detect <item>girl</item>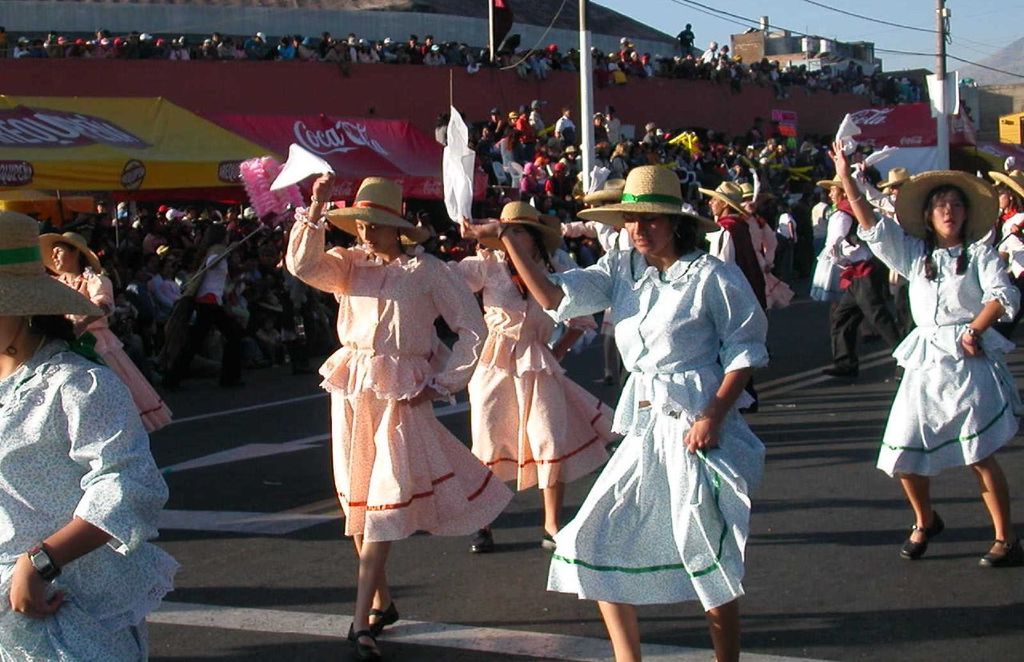
(47, 219, 190, 441)
